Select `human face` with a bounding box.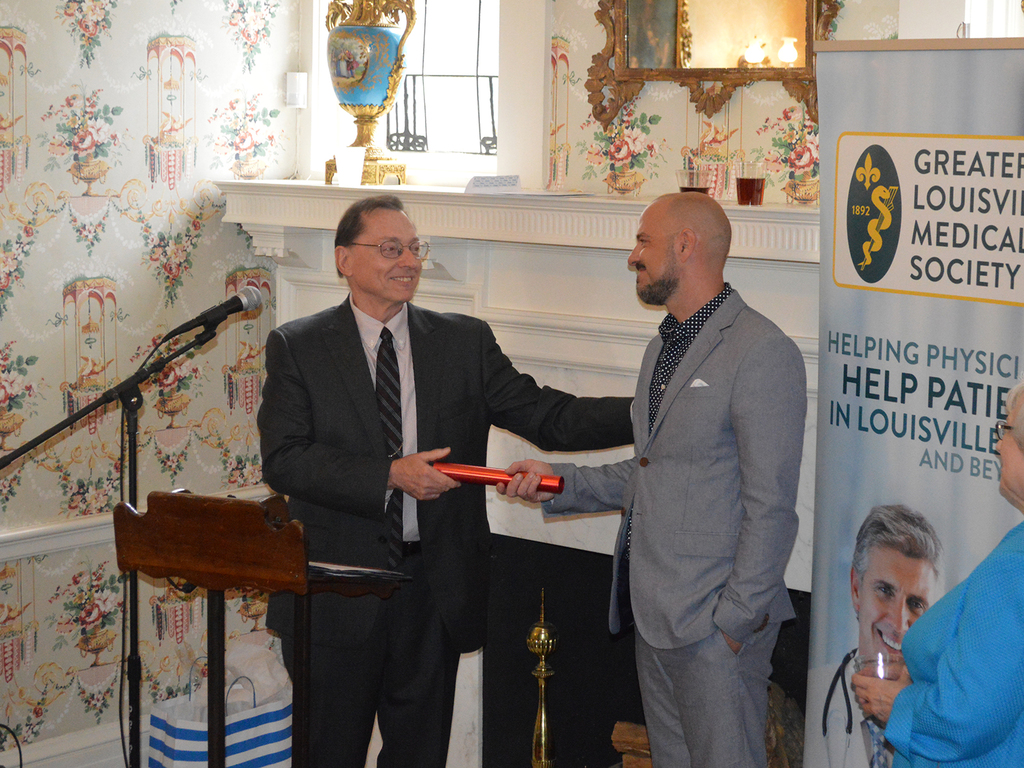
[995,406,1023,509].
